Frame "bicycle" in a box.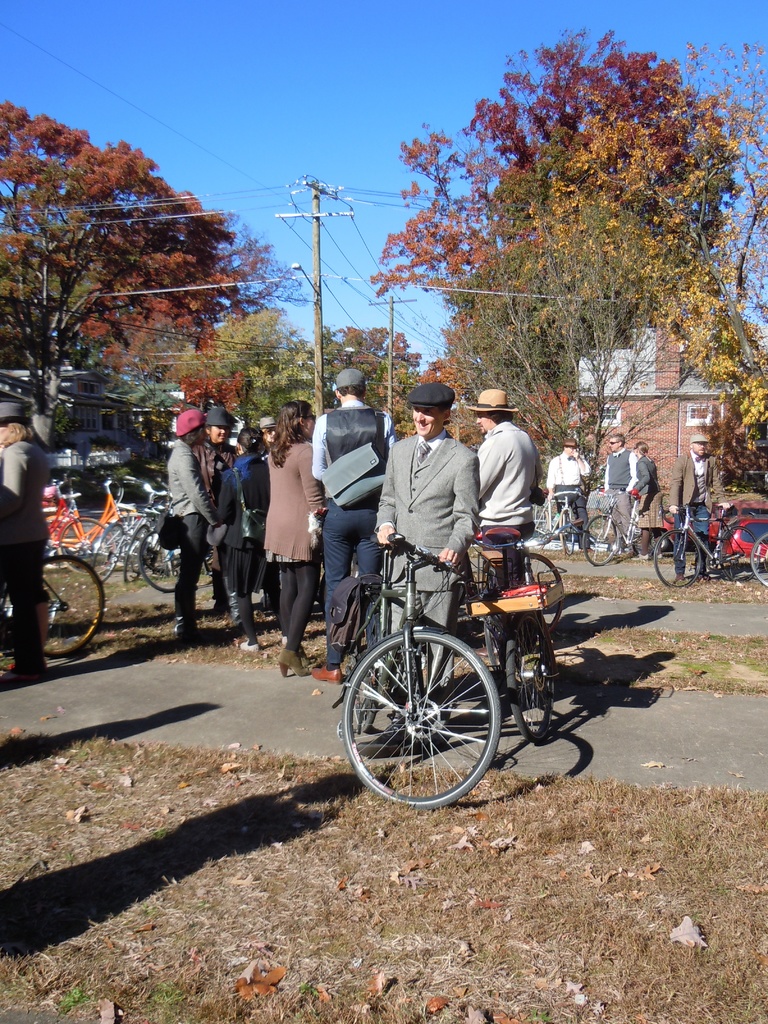
x1=12, y1=499, x2=111, y2=671.
